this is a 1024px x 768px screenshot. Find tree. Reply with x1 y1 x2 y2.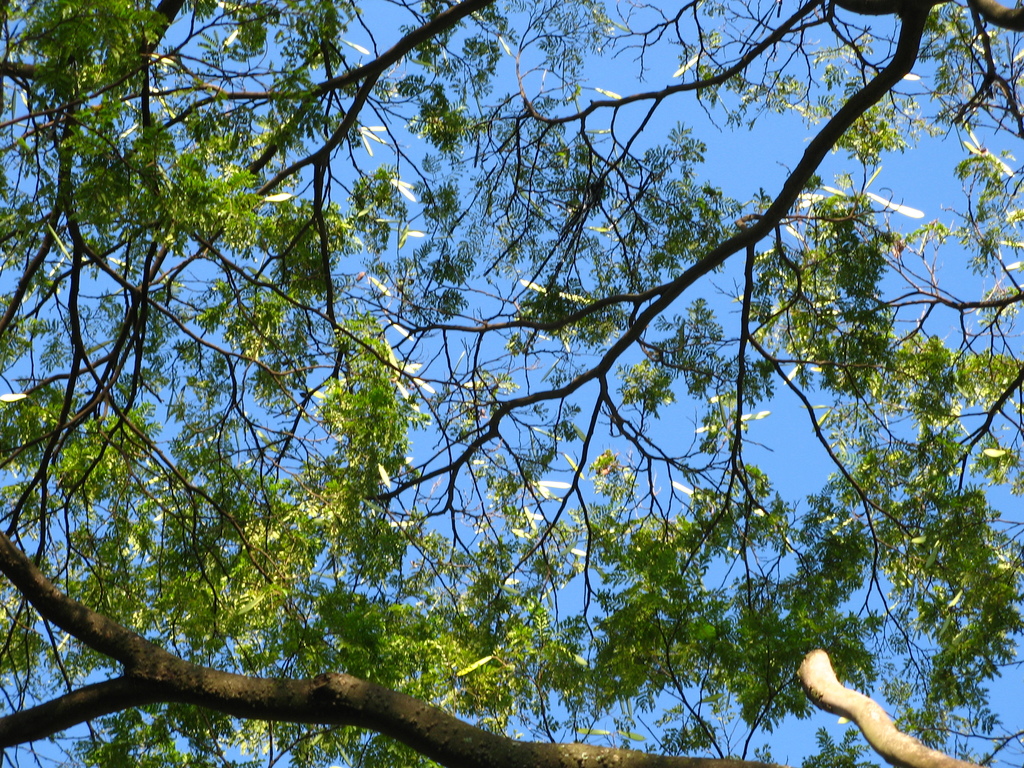
0 0 1023 767.
